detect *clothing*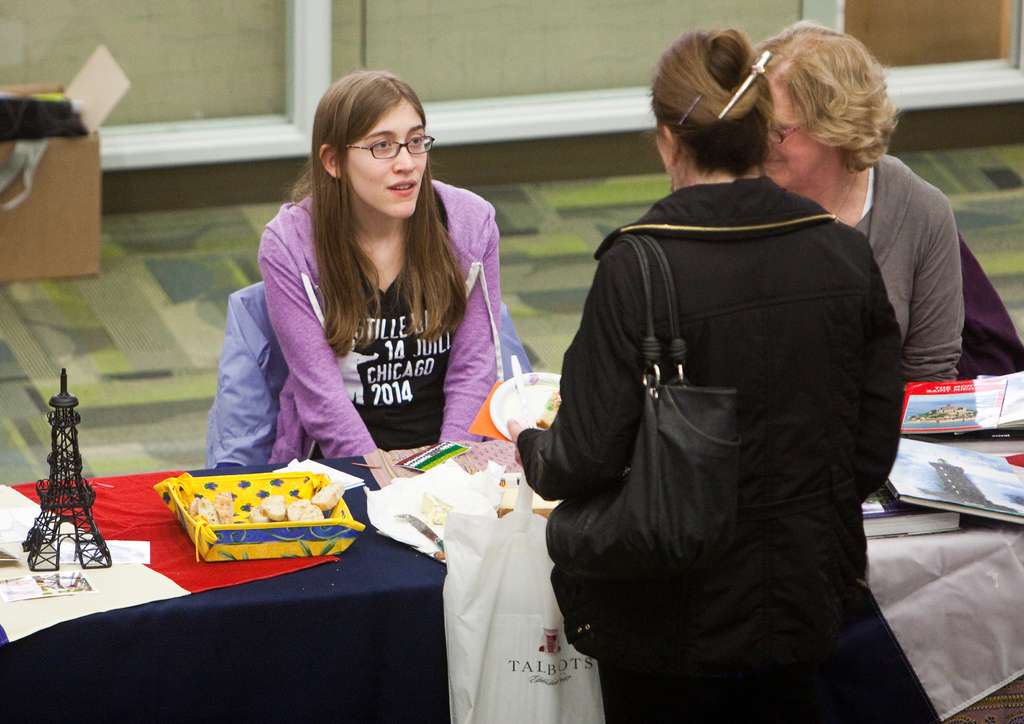
locate(846, 154, 970, 417)
